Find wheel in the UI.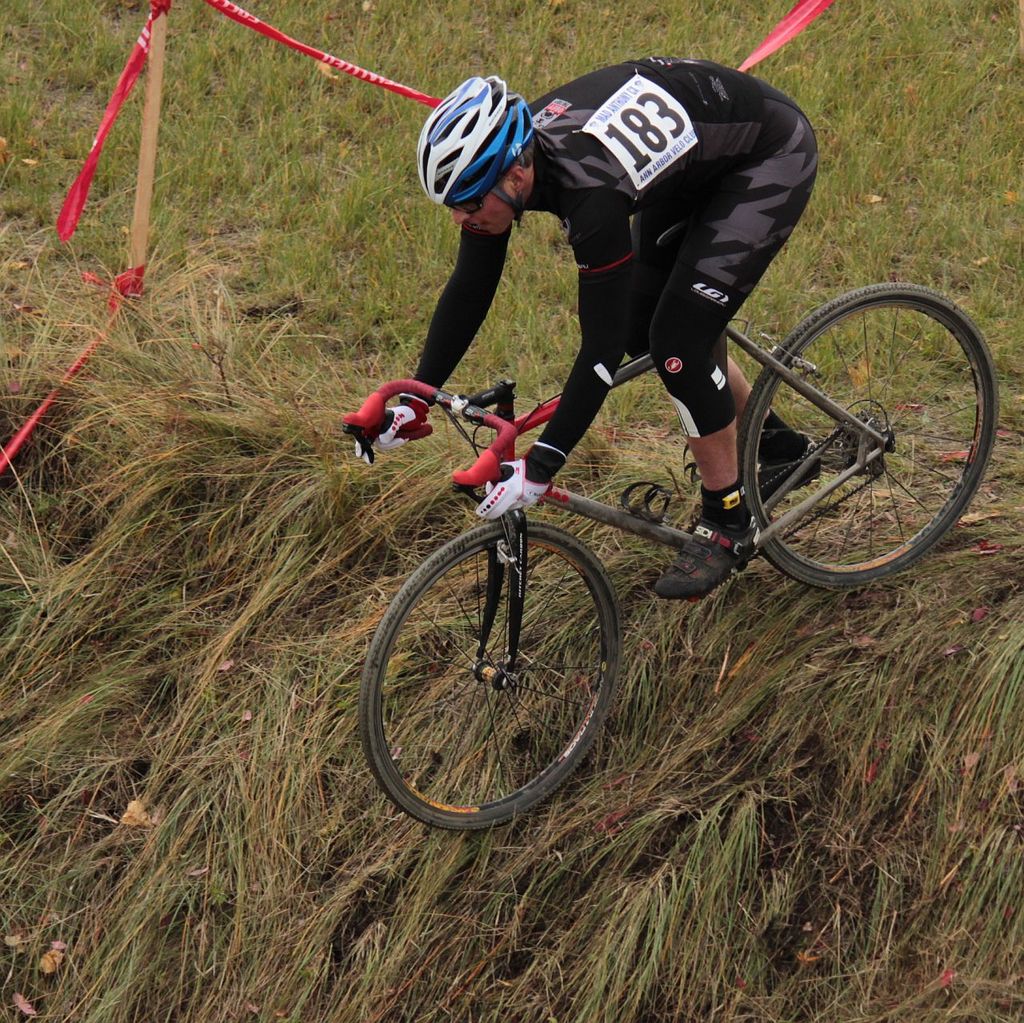
UI element at (743, 272, 1006, 583).
